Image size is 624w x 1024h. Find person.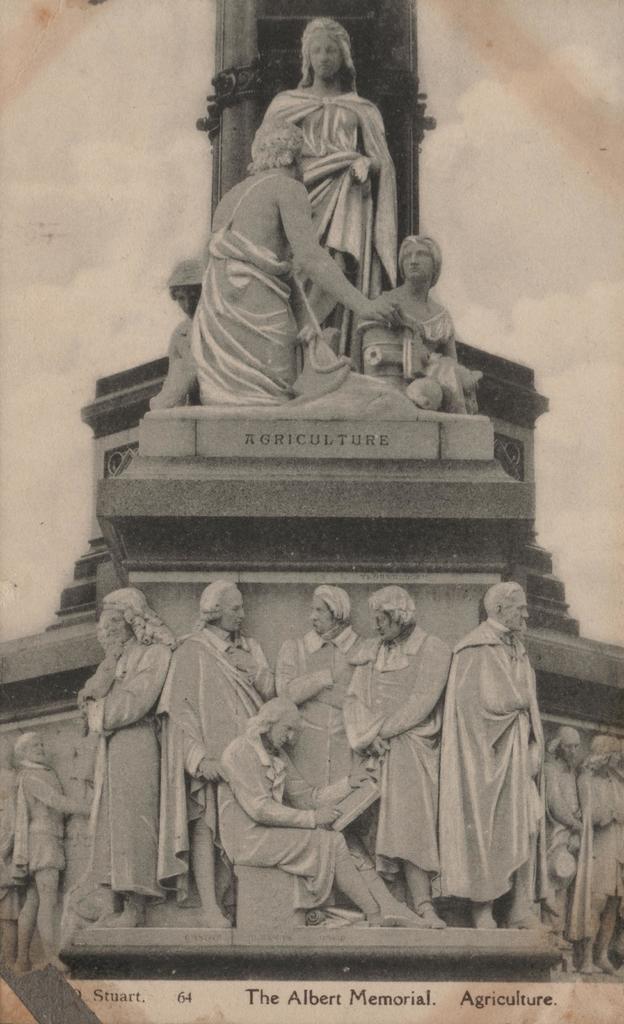
Rect(13, 722, 115, 969).
